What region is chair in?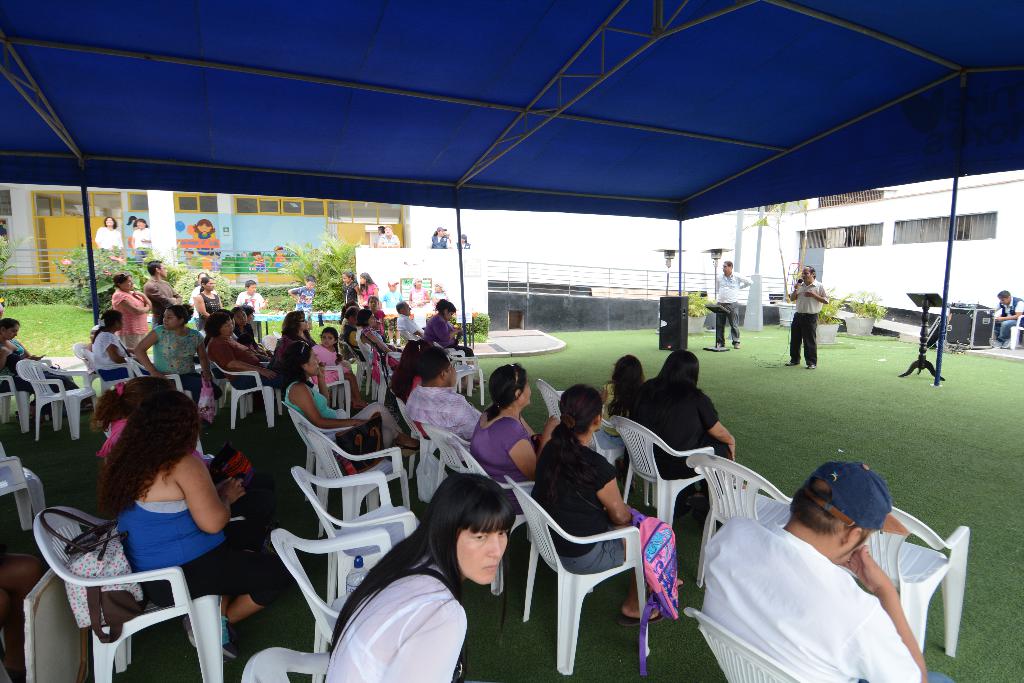
(611,421,718,537).
